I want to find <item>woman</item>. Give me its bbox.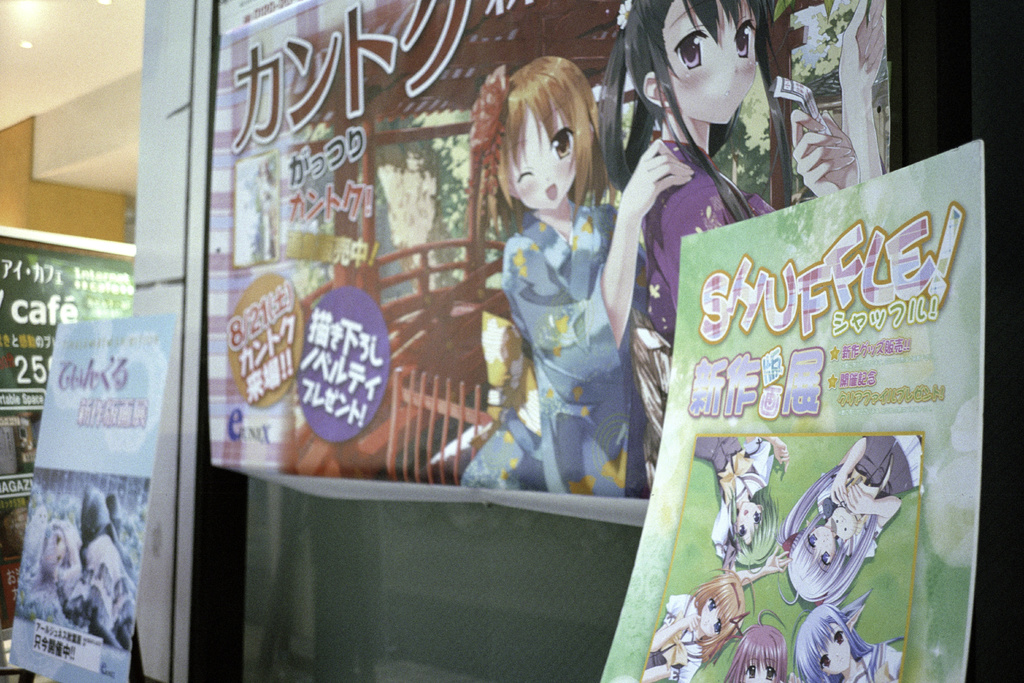
box=[595, 0, 865, 490].
